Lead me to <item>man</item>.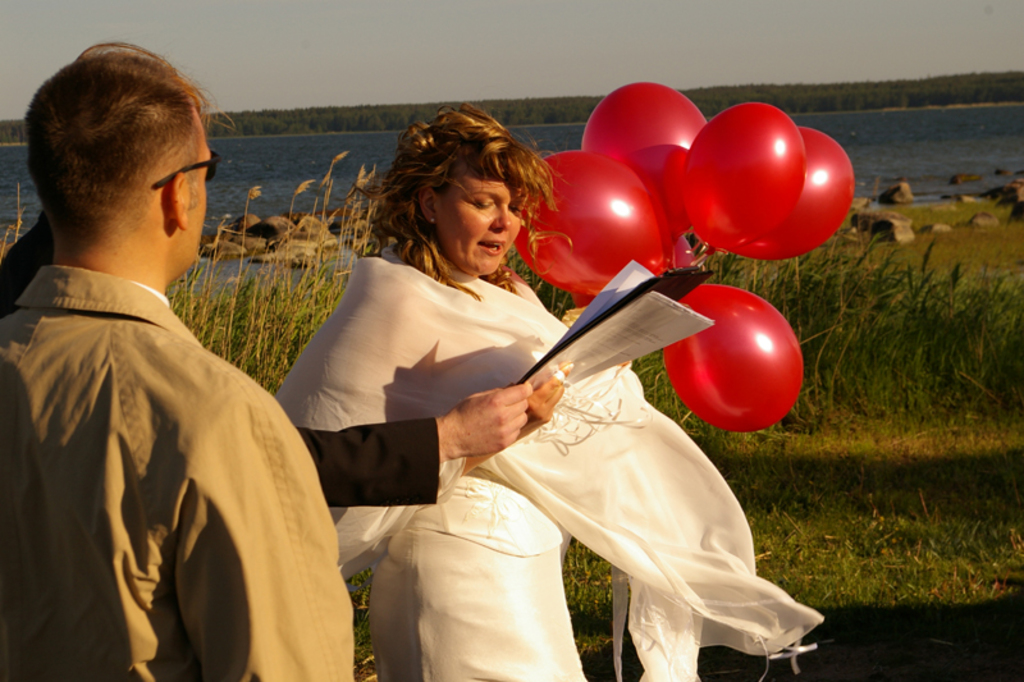
Lead to [3, 42, 329, 681].
